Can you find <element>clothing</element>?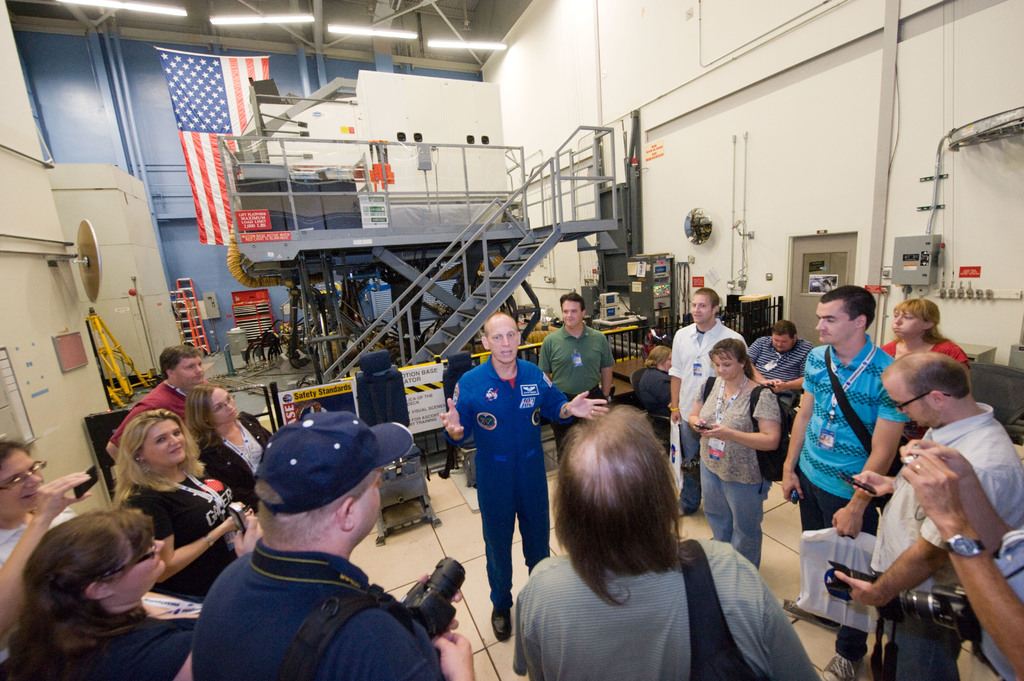
Yes, bounding box: region(792, 330, 913, 665).
